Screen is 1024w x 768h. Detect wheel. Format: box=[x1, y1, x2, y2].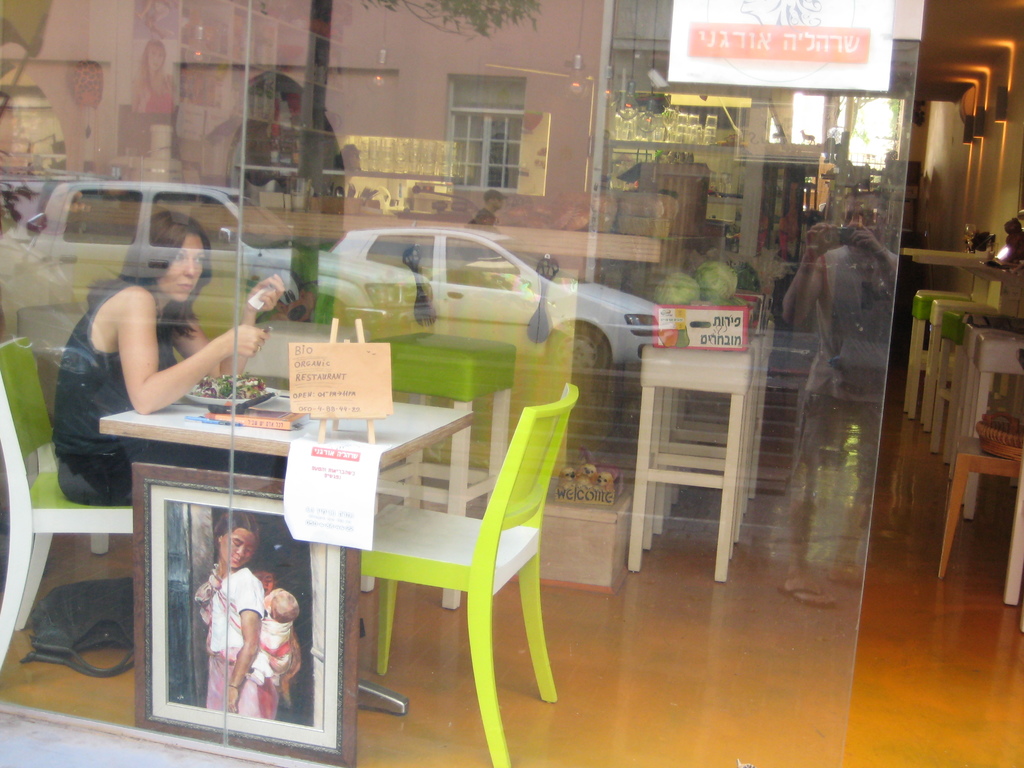
box=[561, 322, 609, 378].
